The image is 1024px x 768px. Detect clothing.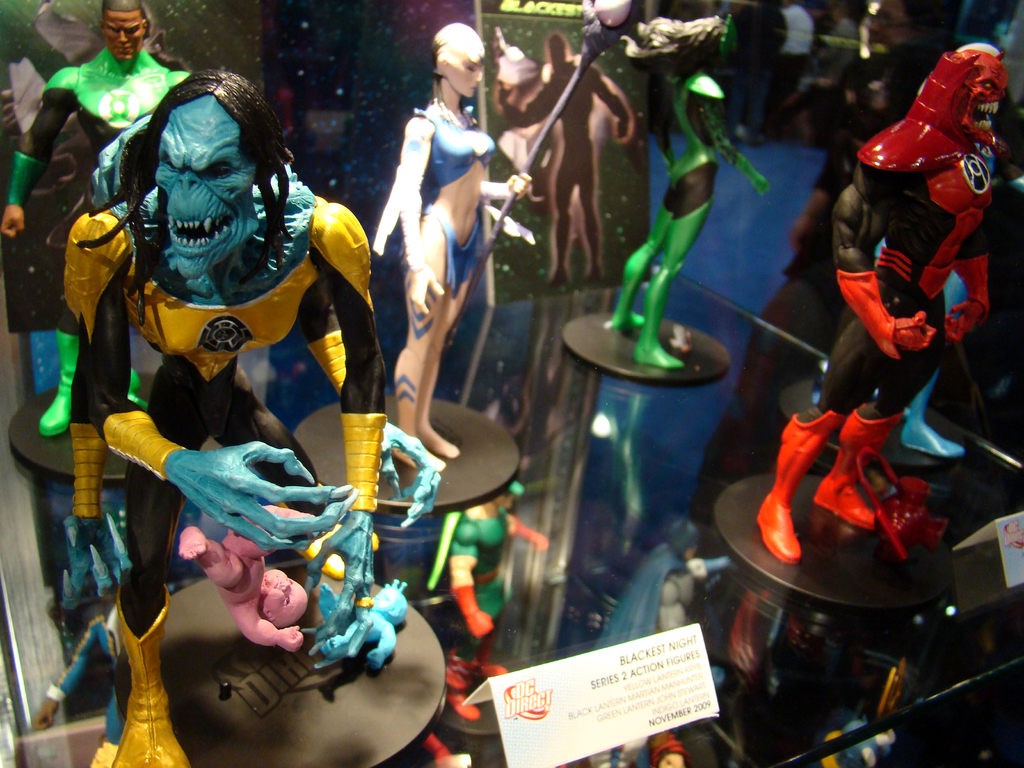
Detection: [x1=60, y1=196, x2=382, y2=659].
